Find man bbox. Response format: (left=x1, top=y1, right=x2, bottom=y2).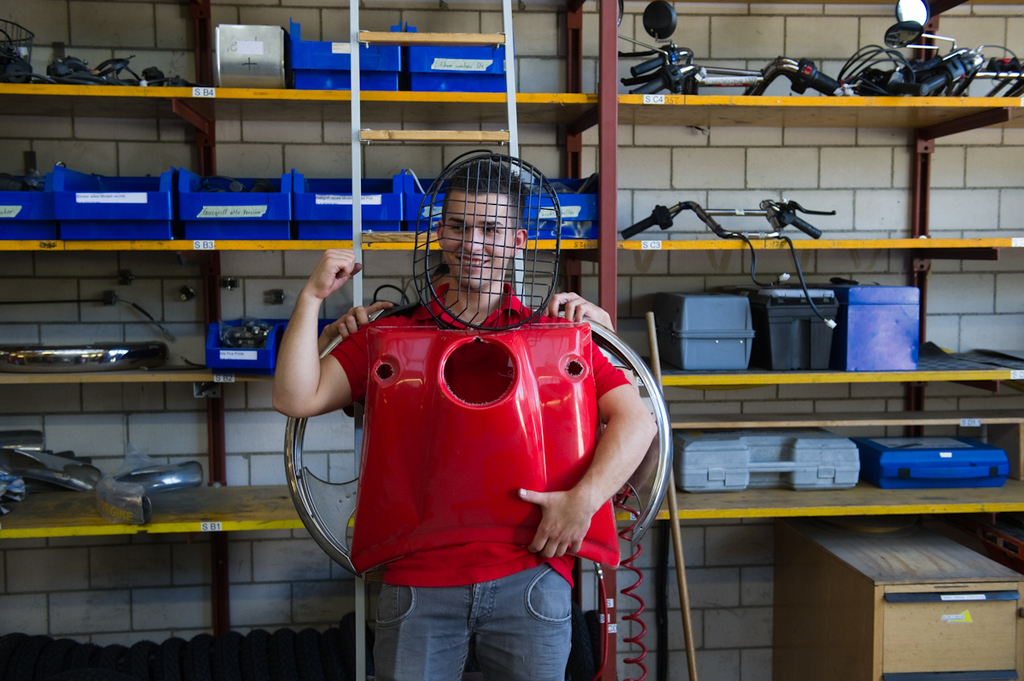
(left=273, top=151, right=677, bottom=680).
